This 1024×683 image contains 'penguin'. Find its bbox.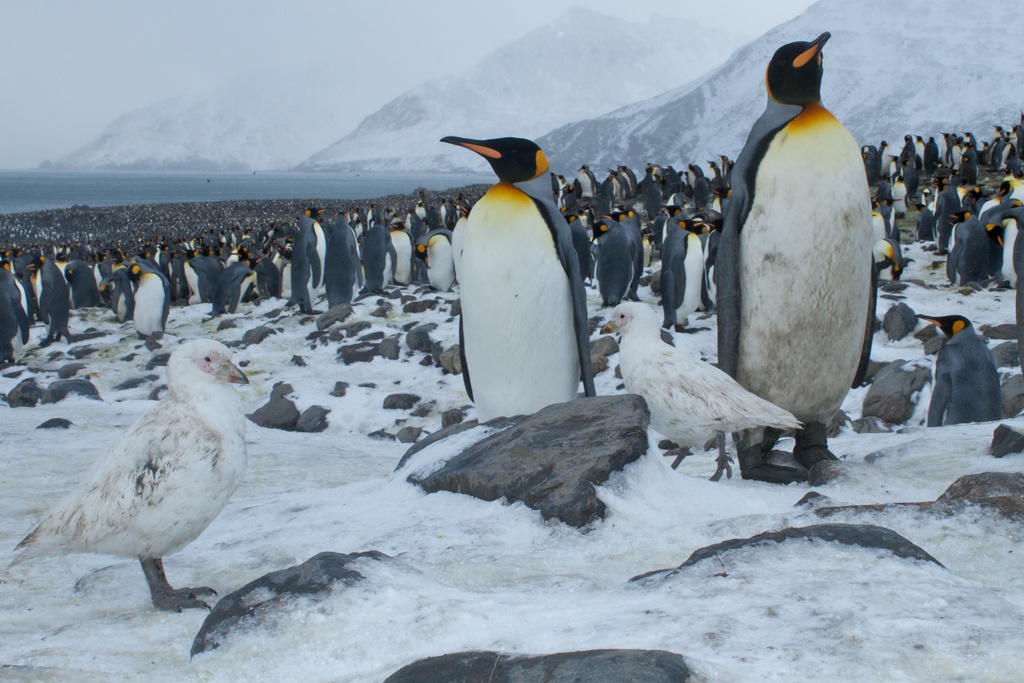
713 26 883 493.
